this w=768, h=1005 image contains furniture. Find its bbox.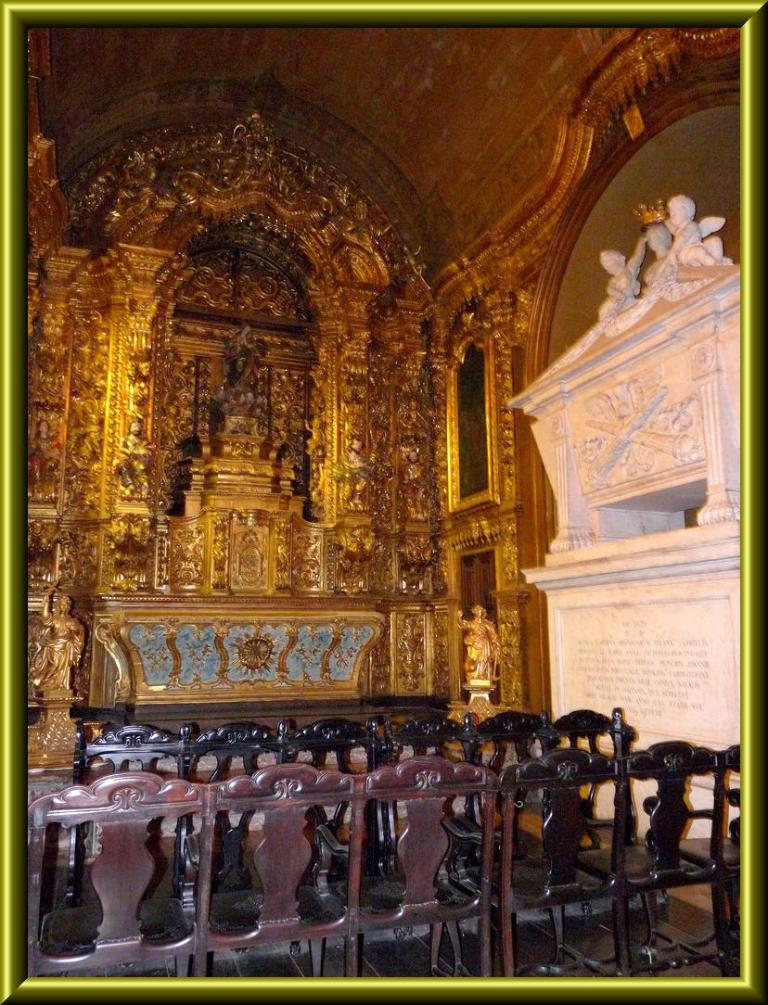
67, 704, 639, 890.
